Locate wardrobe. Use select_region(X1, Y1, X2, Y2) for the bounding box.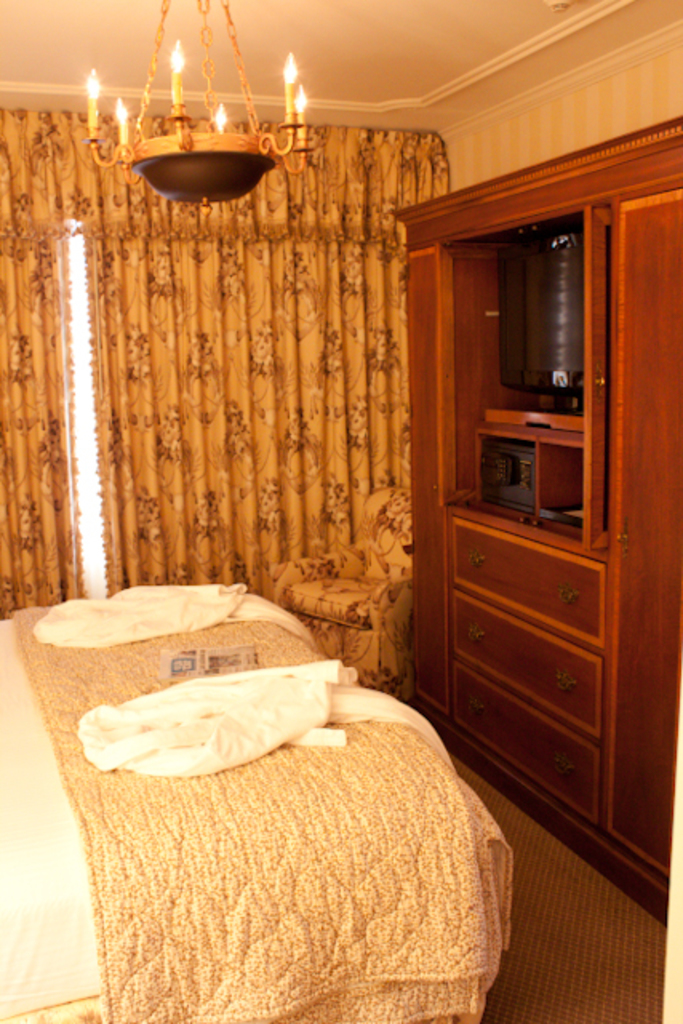
select_region(395, 198, 681, 918).
